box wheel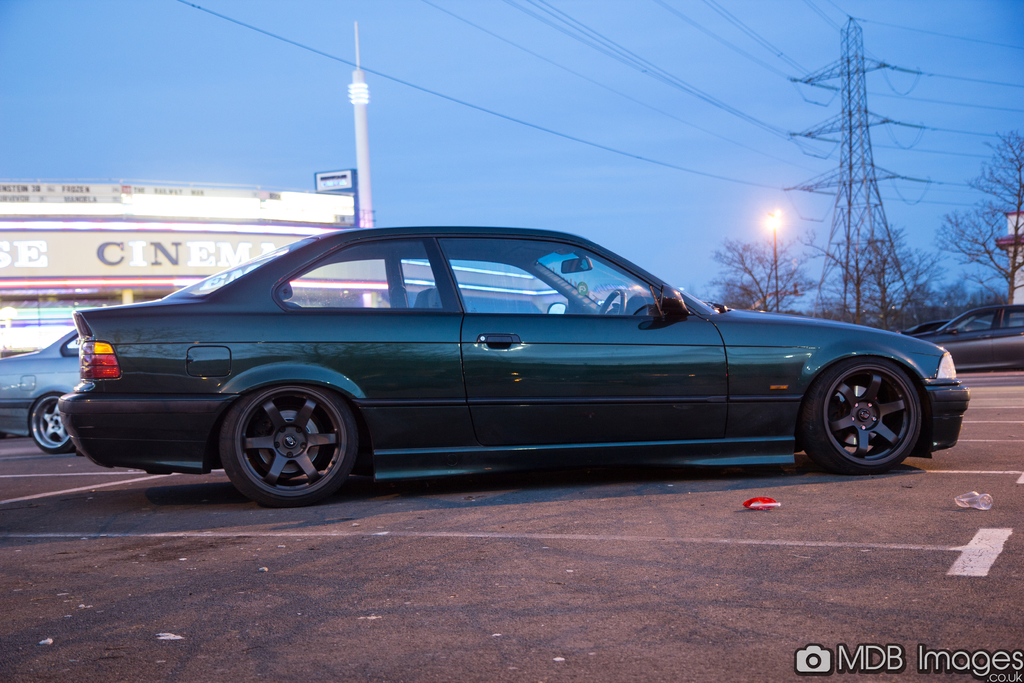
[799,354,922,475]
